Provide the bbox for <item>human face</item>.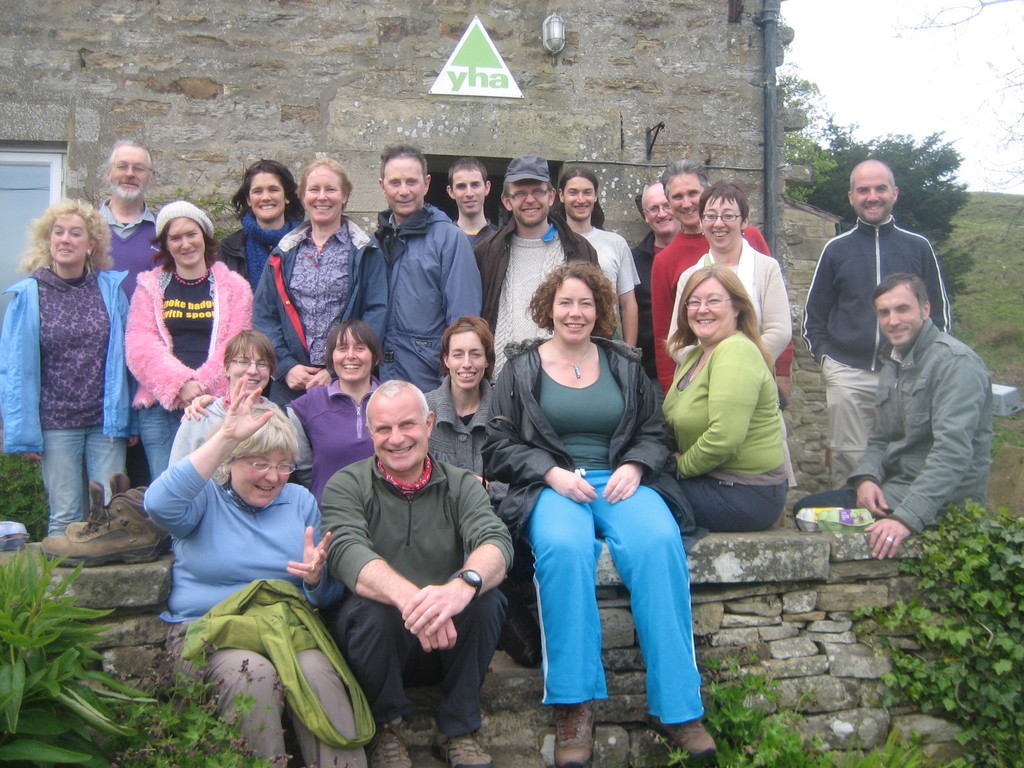
(852,170,894,223).
